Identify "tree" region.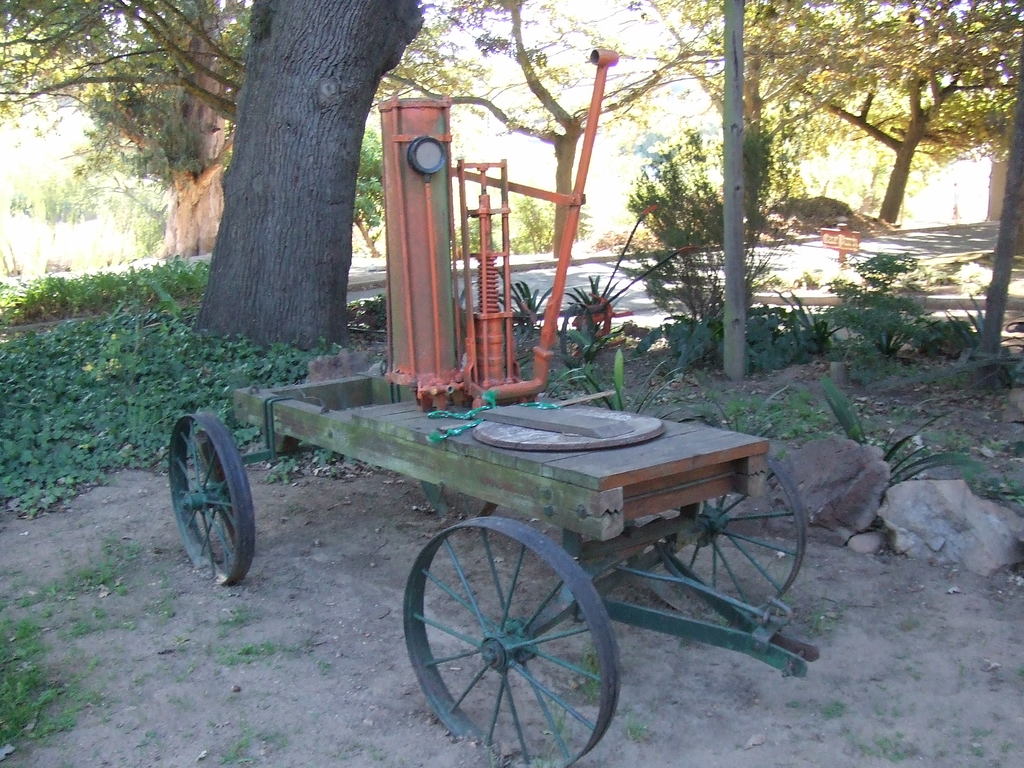
Region: bbox=[728, 0, 1023, 232].
